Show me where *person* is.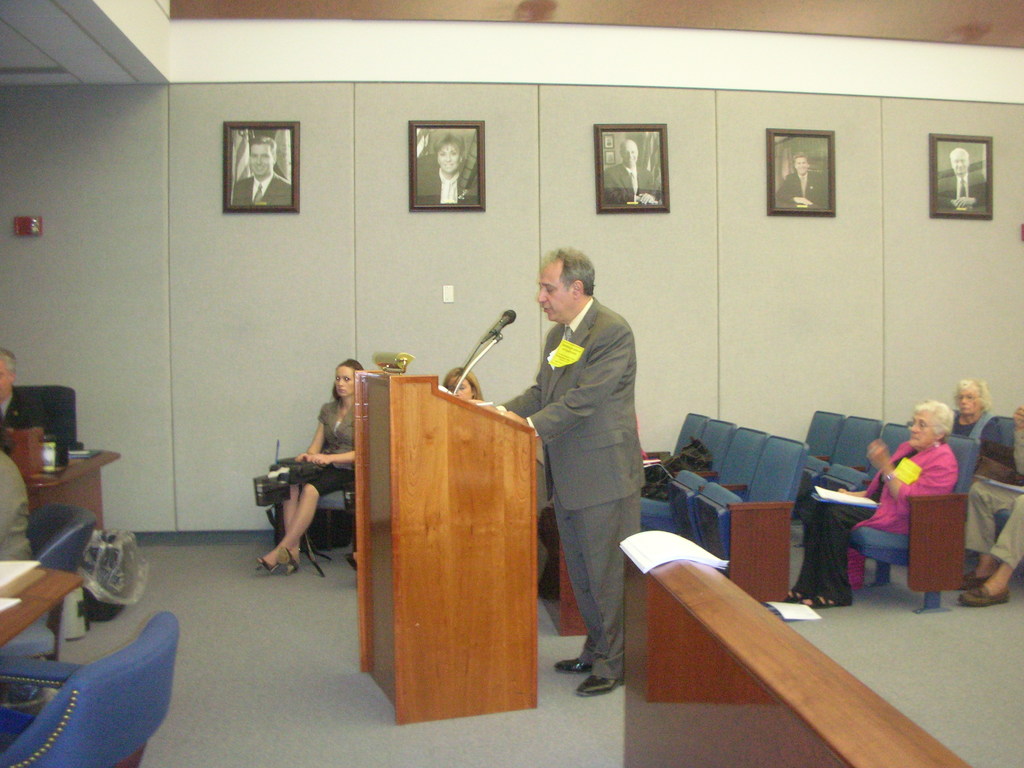
*person* is at (x1=946, y1=402, x2=1023, y2=607).
